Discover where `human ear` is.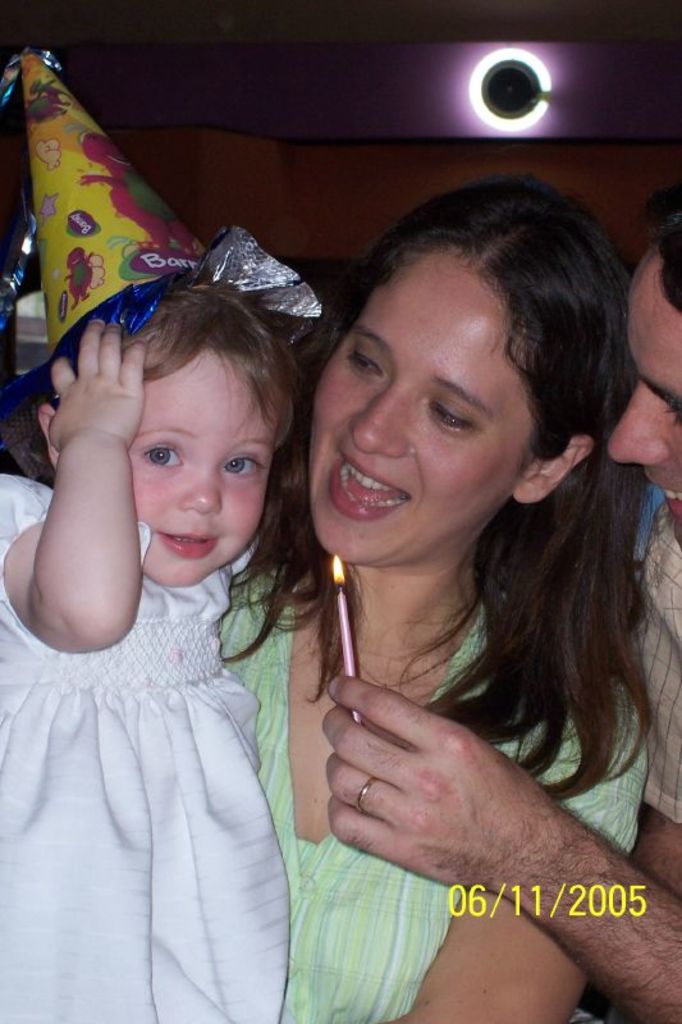
Discovered at 518/439/591/502.
